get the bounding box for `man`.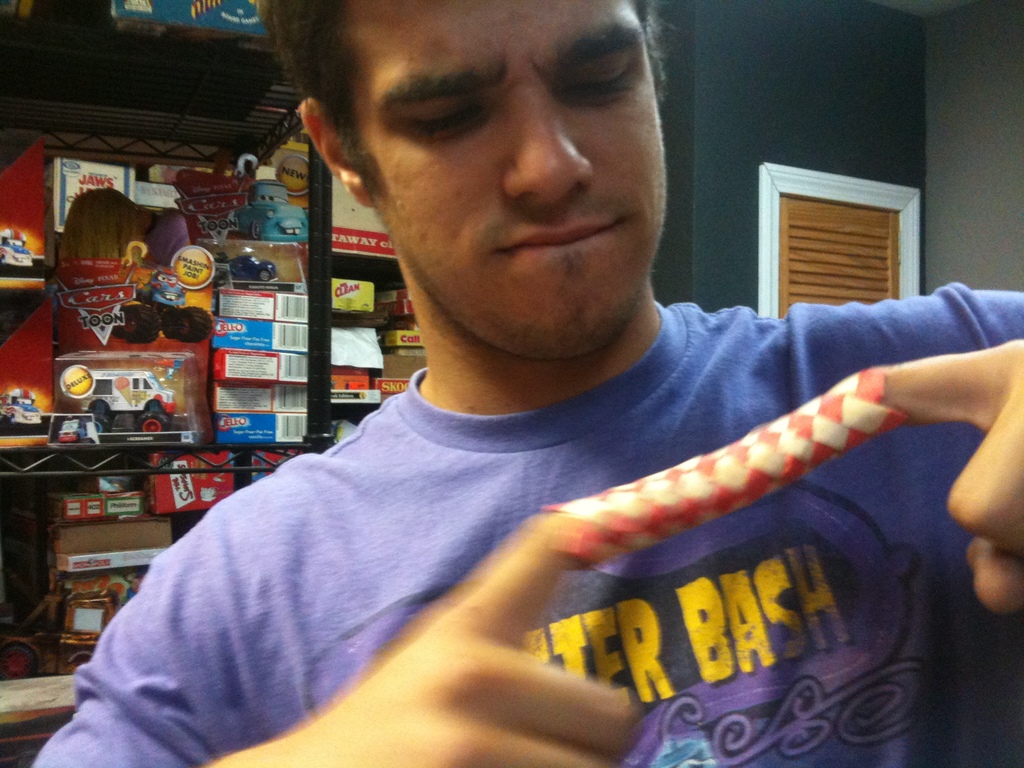
<bbox>76, 3, 957, 758</bbox>.
